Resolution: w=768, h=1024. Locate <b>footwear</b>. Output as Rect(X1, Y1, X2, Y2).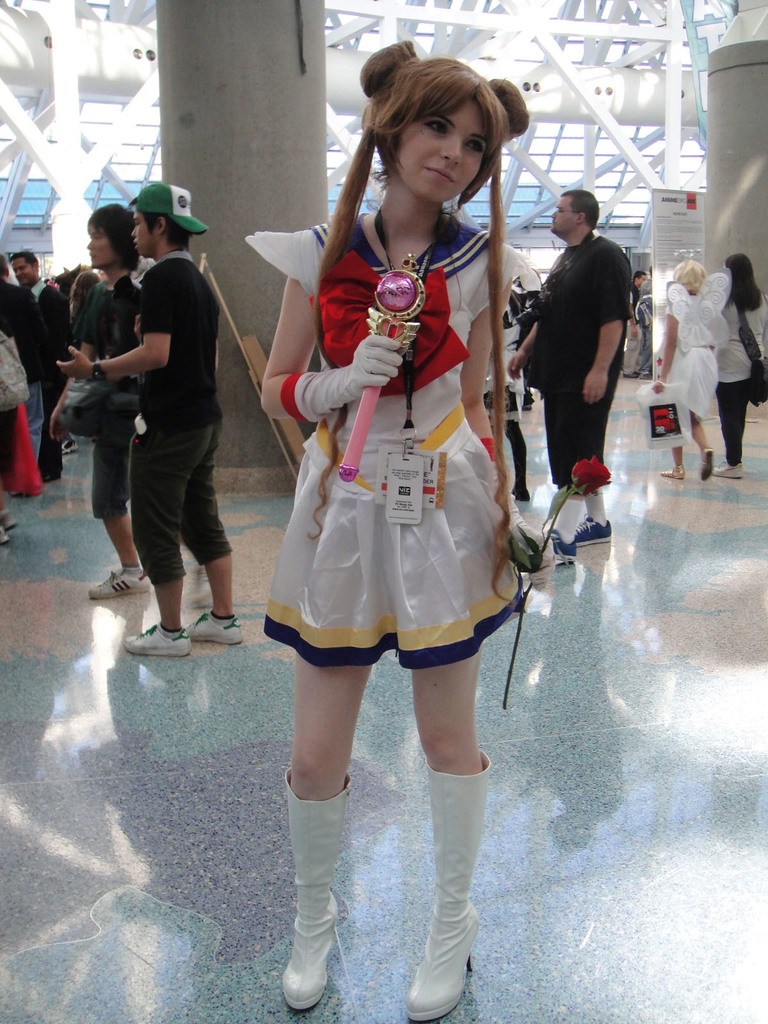
Rect(528, 531, 549, 589).
